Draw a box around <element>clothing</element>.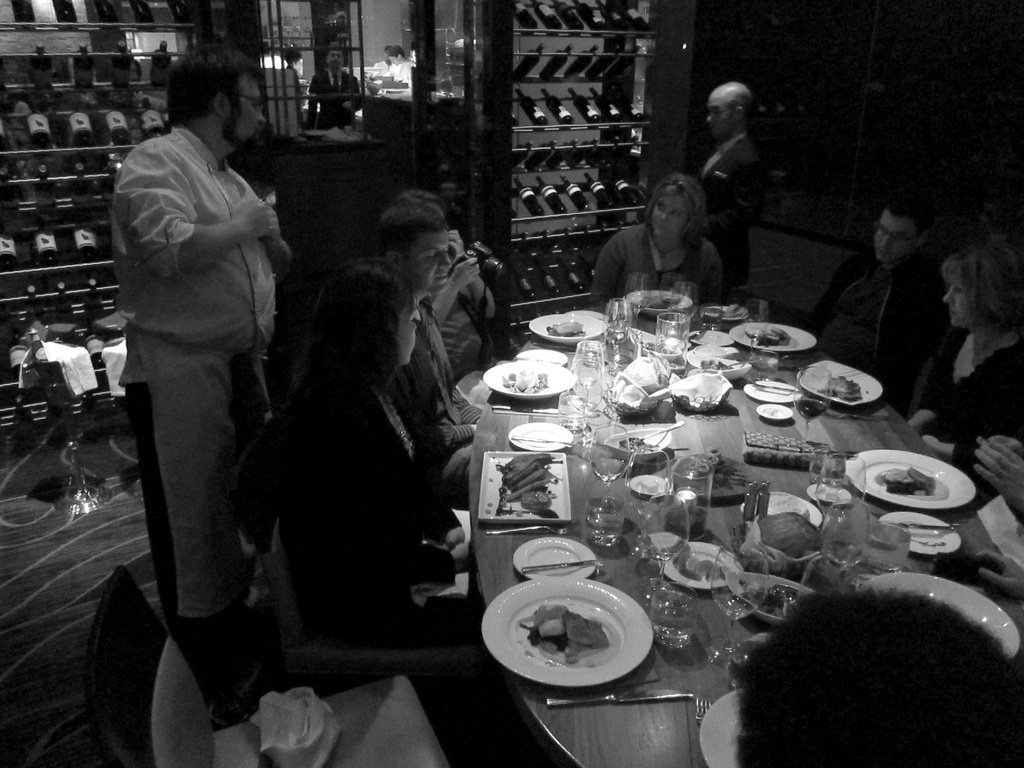
702, 132, 760, 305.
